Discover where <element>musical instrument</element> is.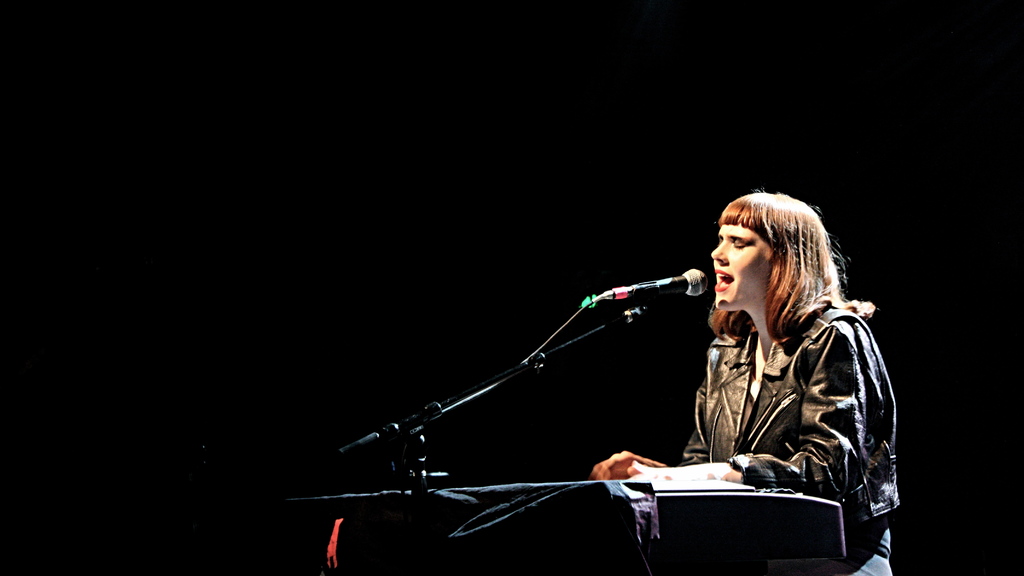
Discovered at [left=284, top=475, right=846, bottom=575].
